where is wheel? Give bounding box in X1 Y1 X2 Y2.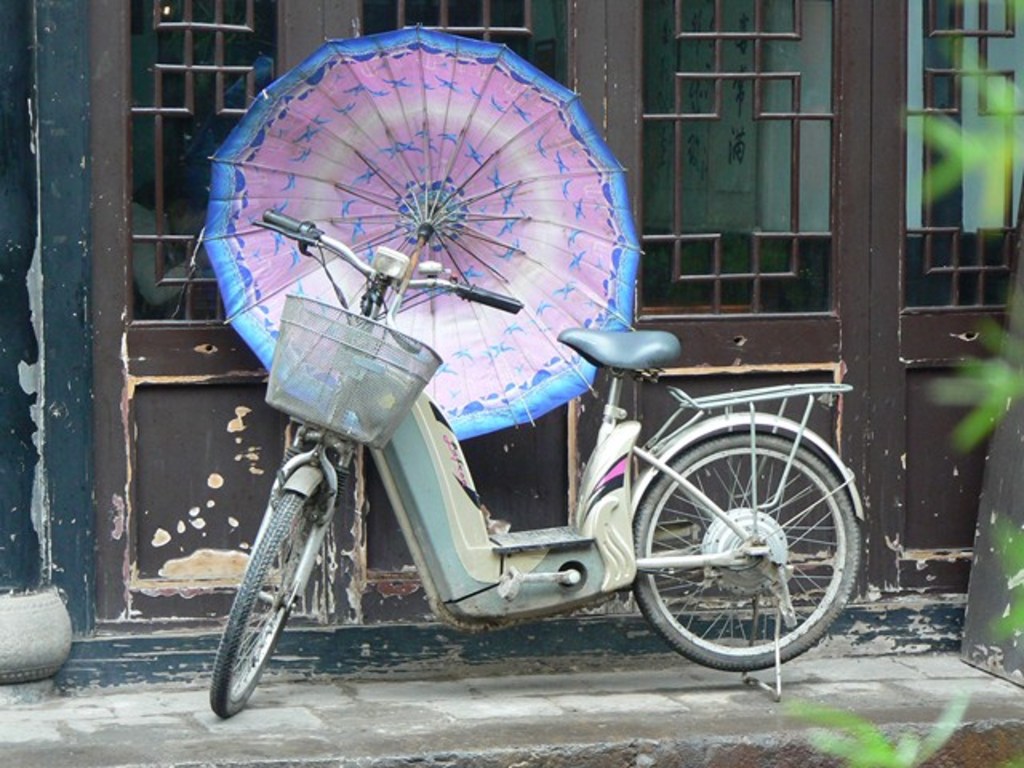
627 421 864 686.
